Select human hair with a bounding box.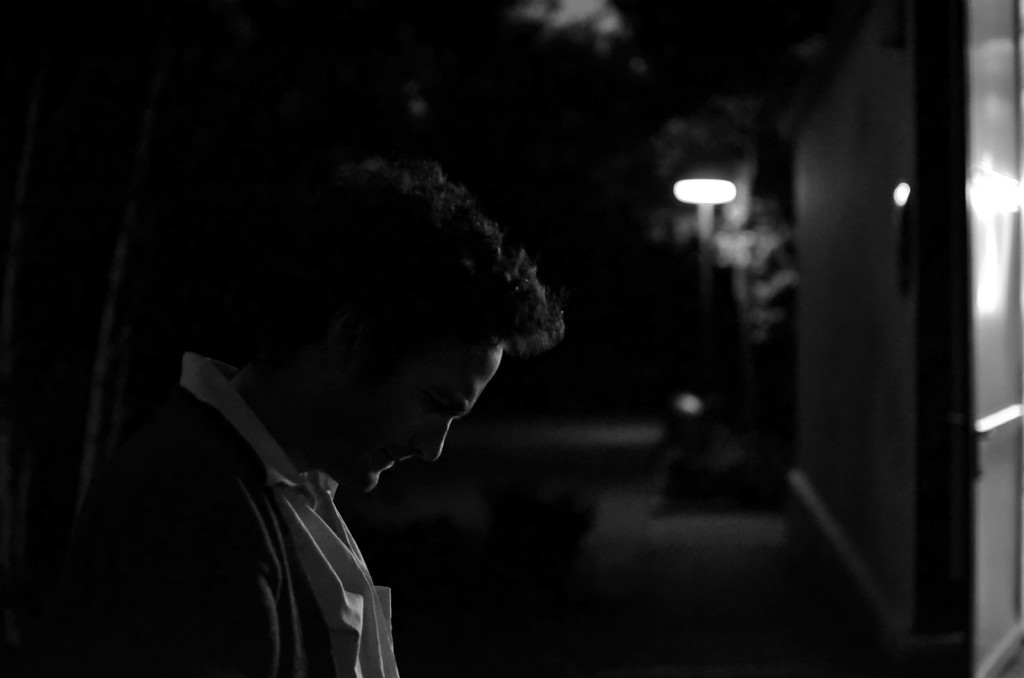
region(248, 131, 580, 419).
